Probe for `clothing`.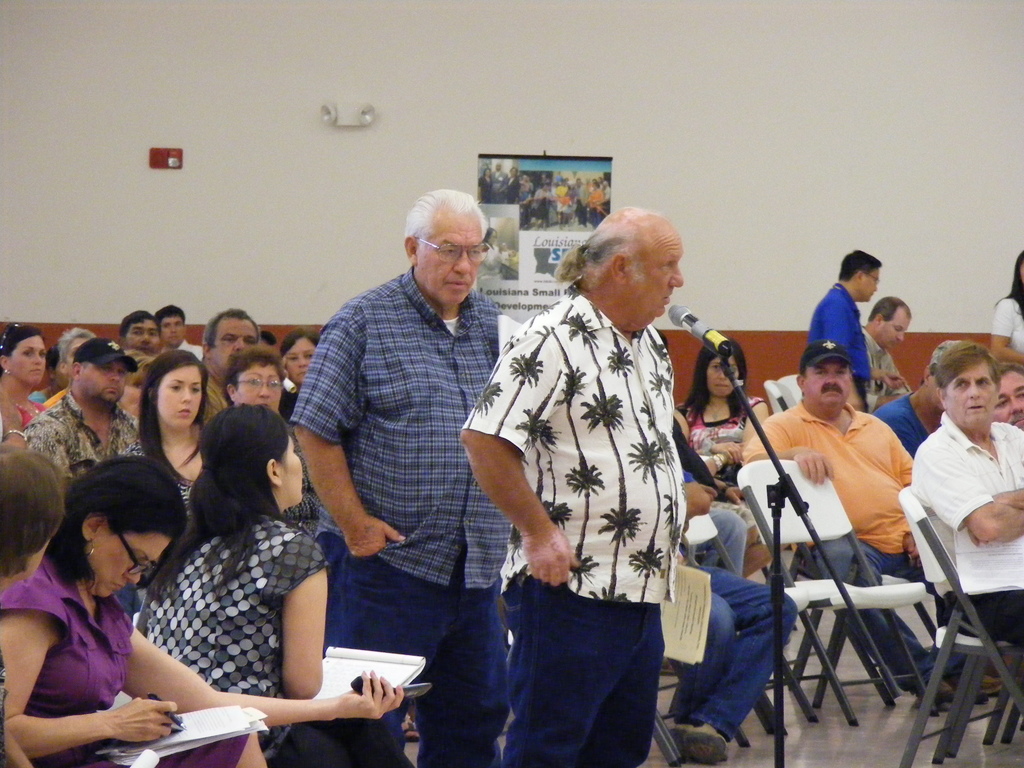
Probe result: bbox(15, 384, 138, 476).
